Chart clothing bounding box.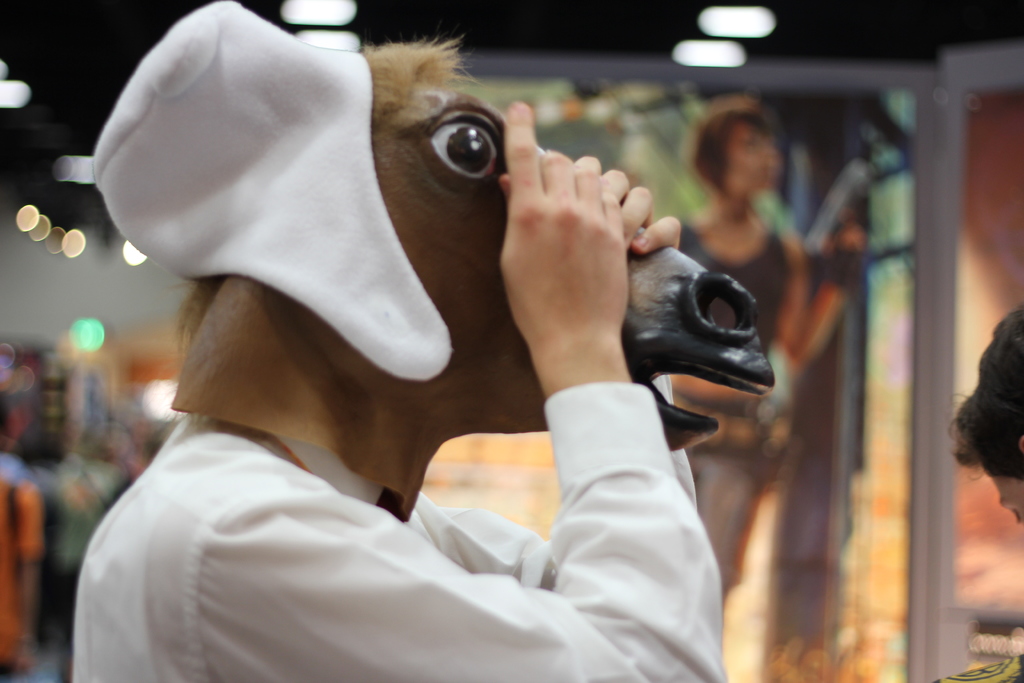
Charted: (left=686, top=207, right=805, bottom=593).
